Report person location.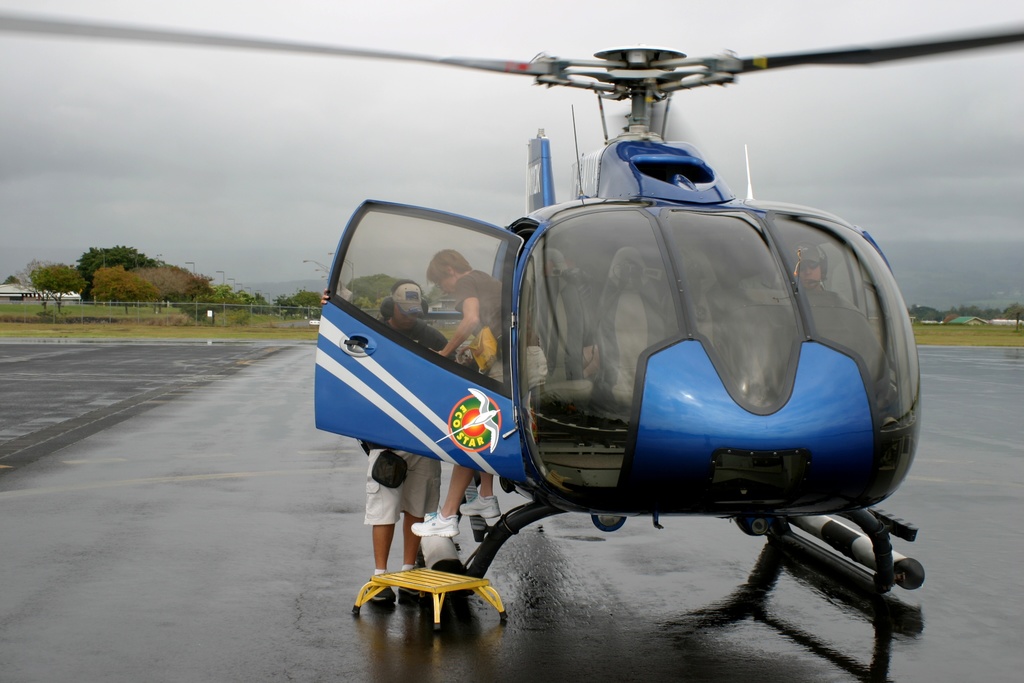
Report: 349,299,442,611.
